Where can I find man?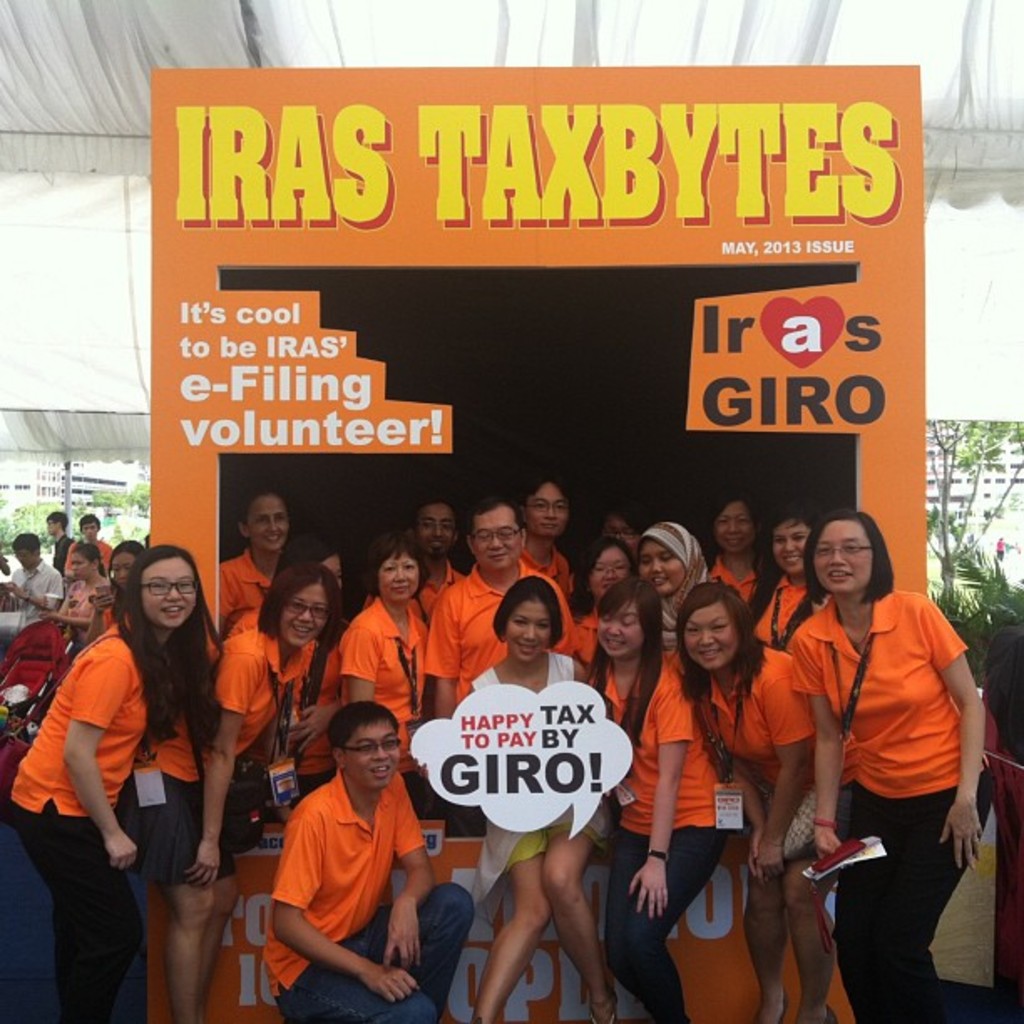
You can find it at 55 512 119 577.
